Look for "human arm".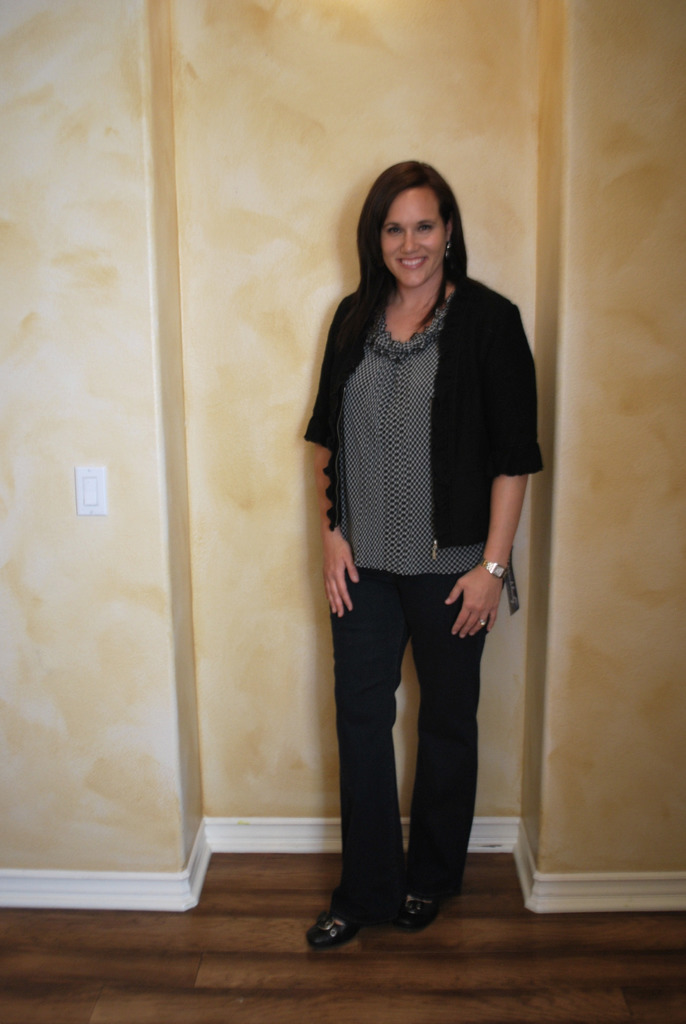
Found: select_region(308, 286, 370, 630).
